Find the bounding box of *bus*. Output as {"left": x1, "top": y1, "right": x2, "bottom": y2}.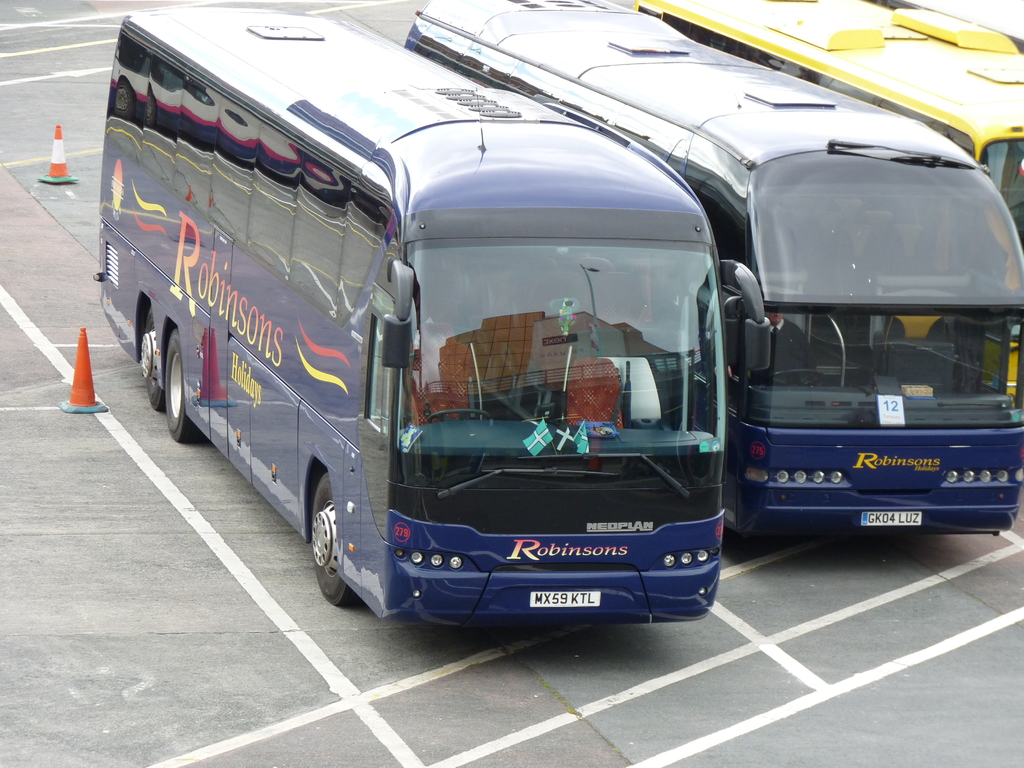
{"left": 86, "top": 4, "right": 774, "bottom": 628}.
